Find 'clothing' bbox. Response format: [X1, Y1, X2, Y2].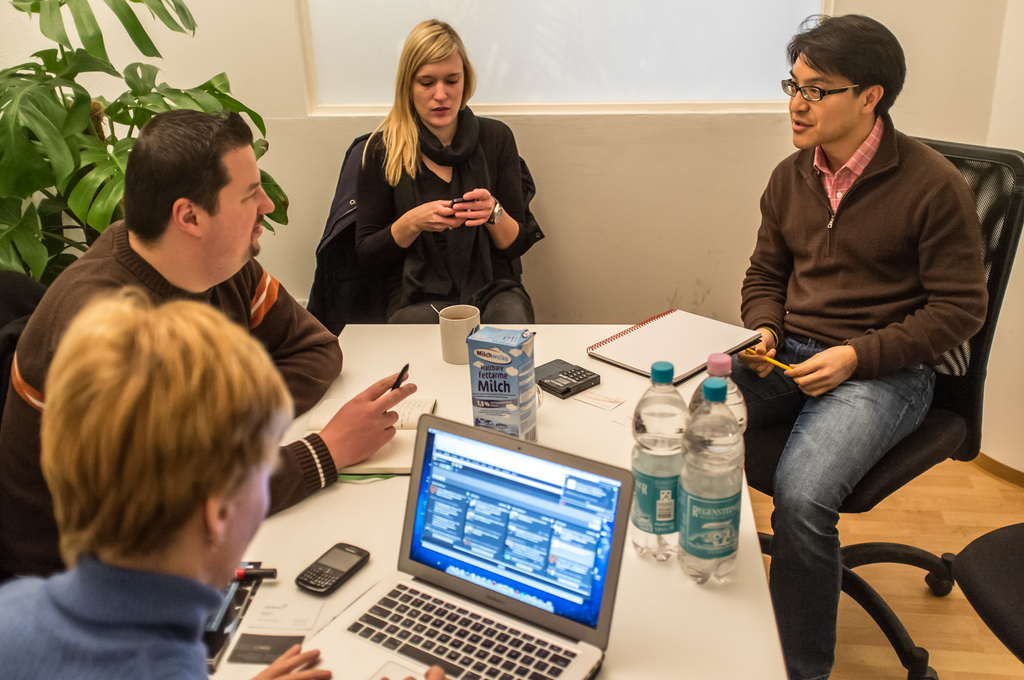
[0, 211, 342, 580].
